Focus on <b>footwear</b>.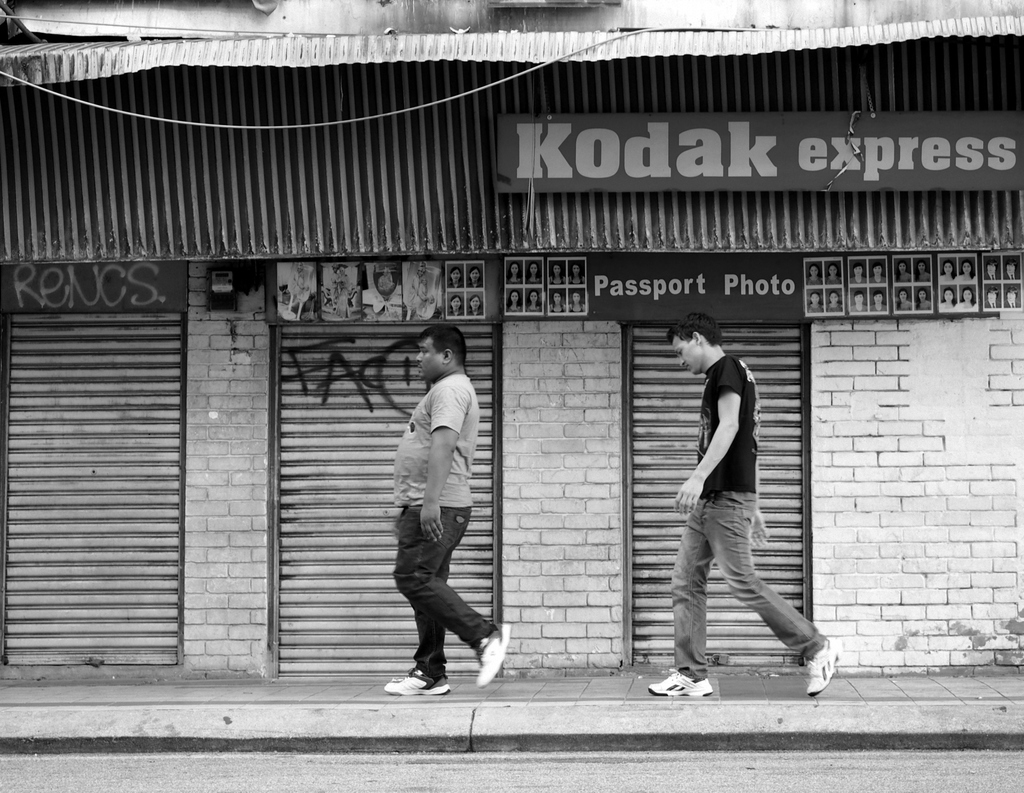
Focused at bbox=(650, 668, 712, 699).
